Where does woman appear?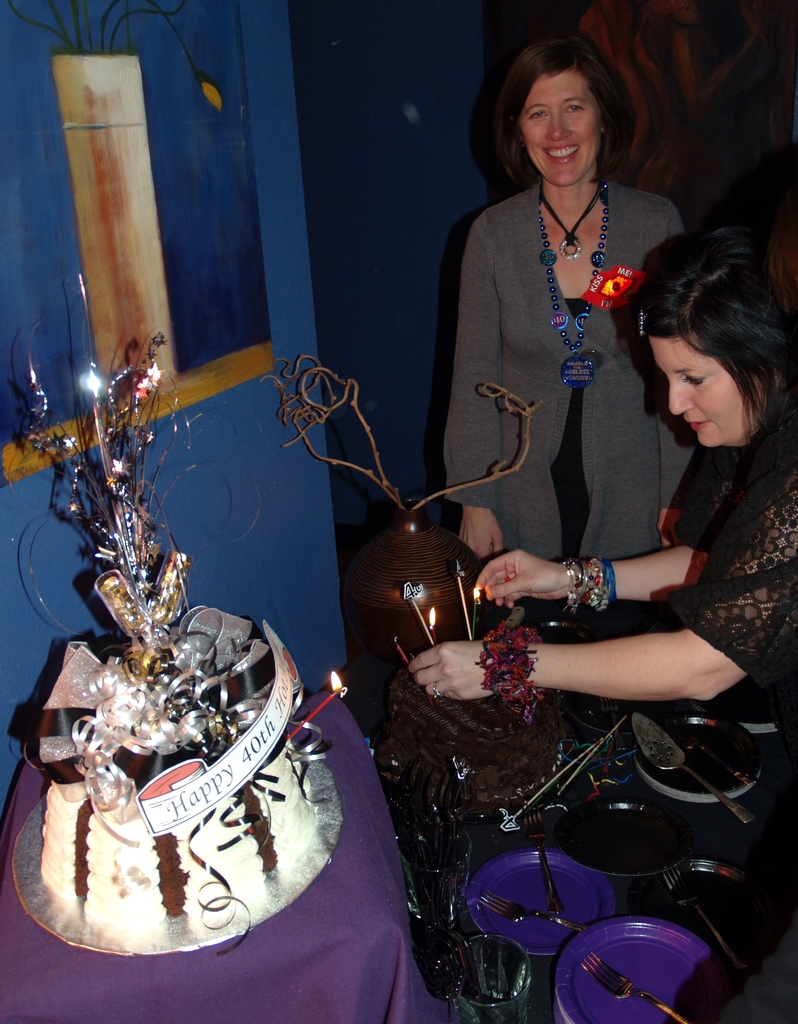
Appears at Rect(449, 30, 688, 612).
